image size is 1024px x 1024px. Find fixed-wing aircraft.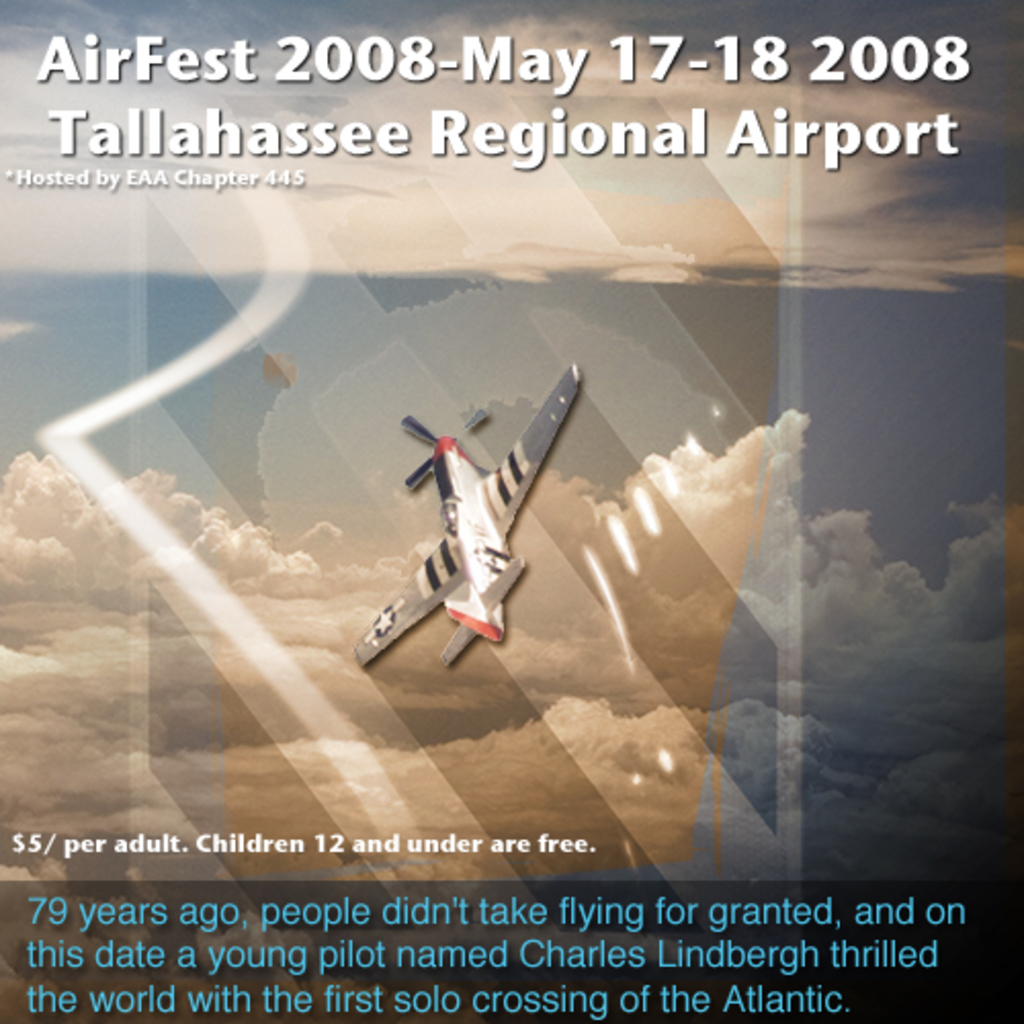
bbox(346, 358, 586, 670).
